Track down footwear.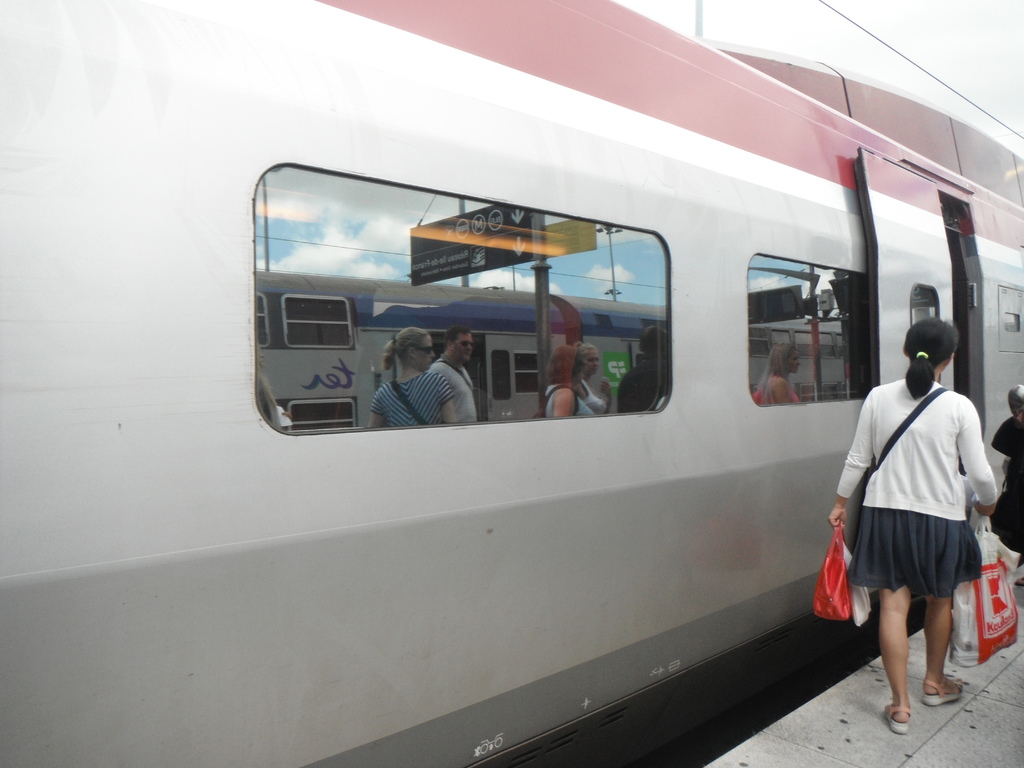
Tracked to {"x1": 881, "y1": 704, "x2": 911, "y2": 733}.
